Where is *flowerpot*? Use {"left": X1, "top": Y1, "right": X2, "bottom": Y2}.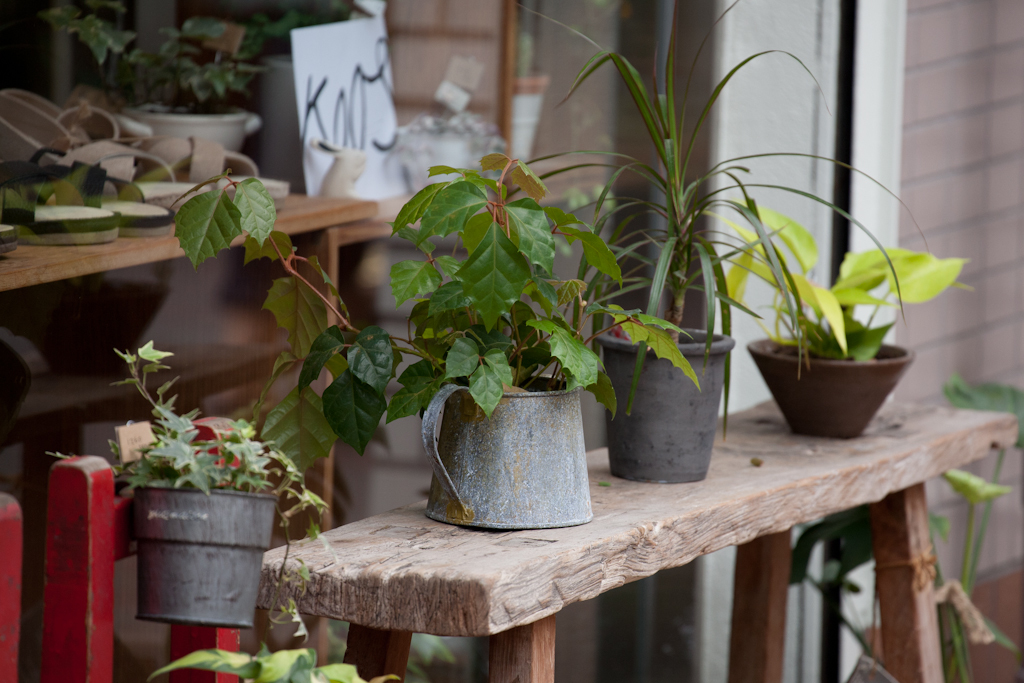
{"left": 749, "top": 334, "right": 920, "bottom": 441}.
